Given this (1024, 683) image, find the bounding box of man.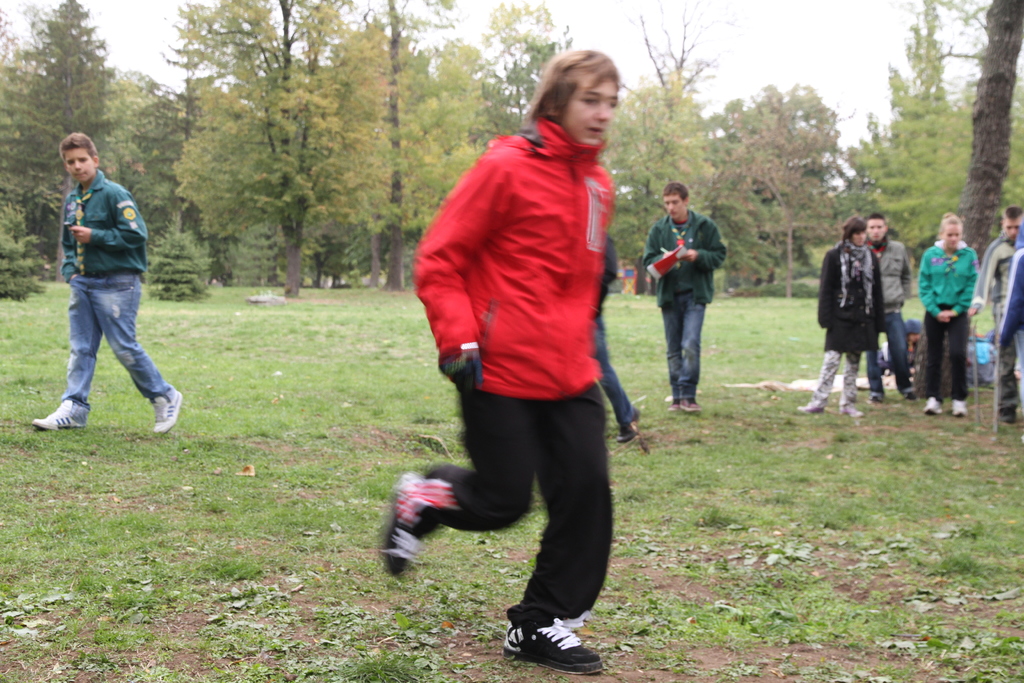
<region>863, 213, 913, 403</region>.
